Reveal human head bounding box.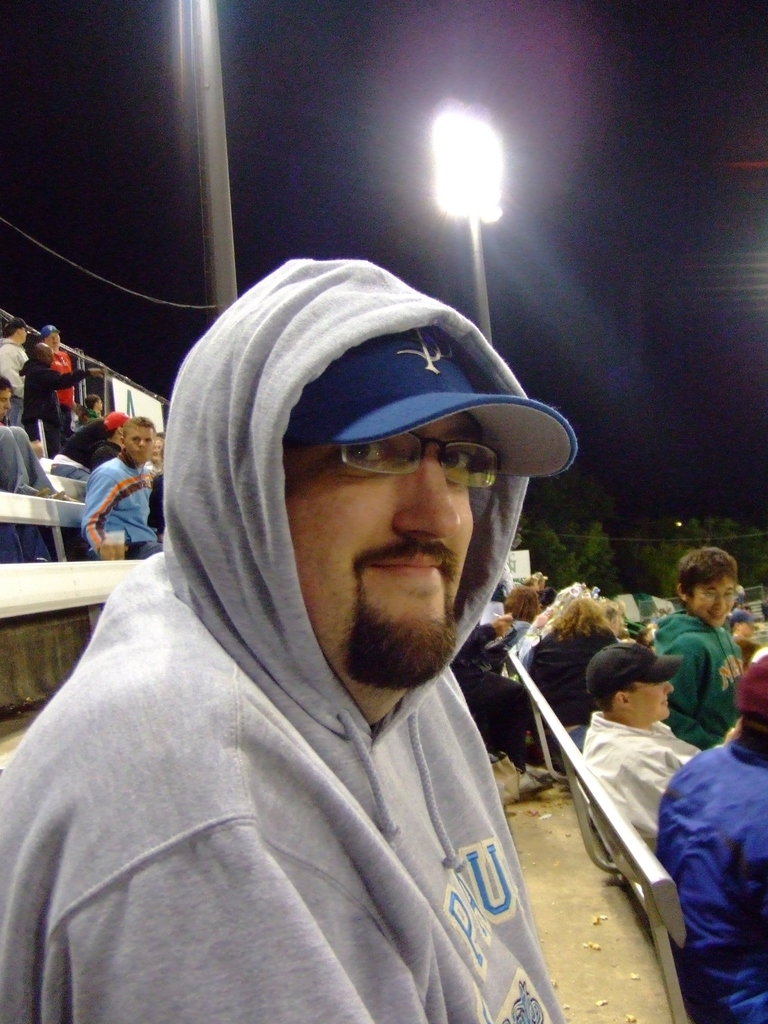
Revealed: (x1=102, y1=412, x2=129, y2=445).
